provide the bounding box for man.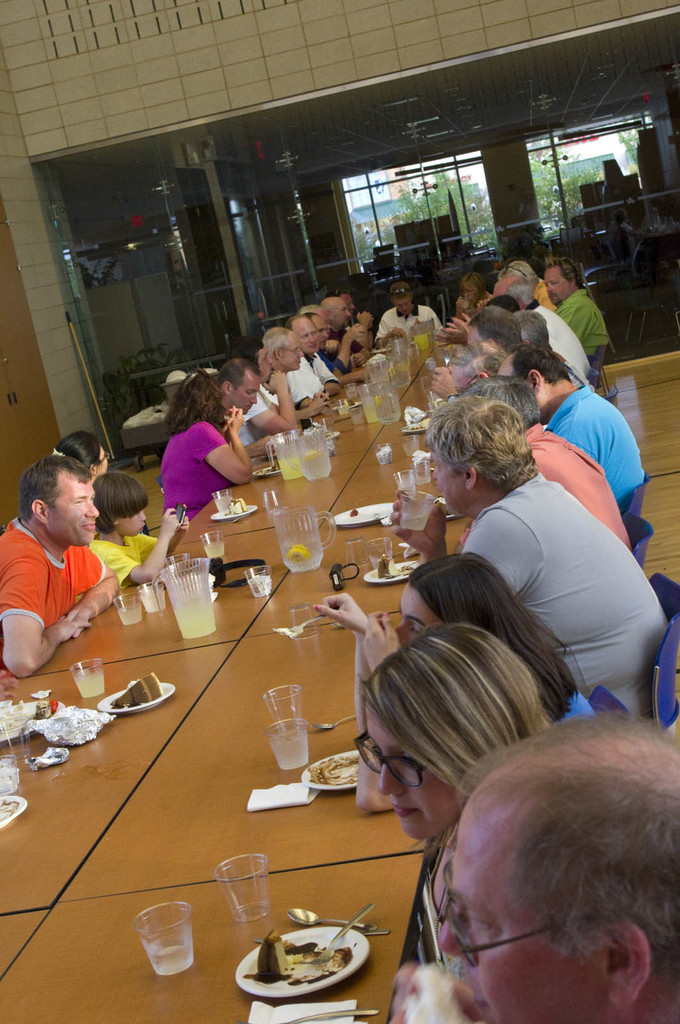
bbox=(375, 281, 447, 349).
